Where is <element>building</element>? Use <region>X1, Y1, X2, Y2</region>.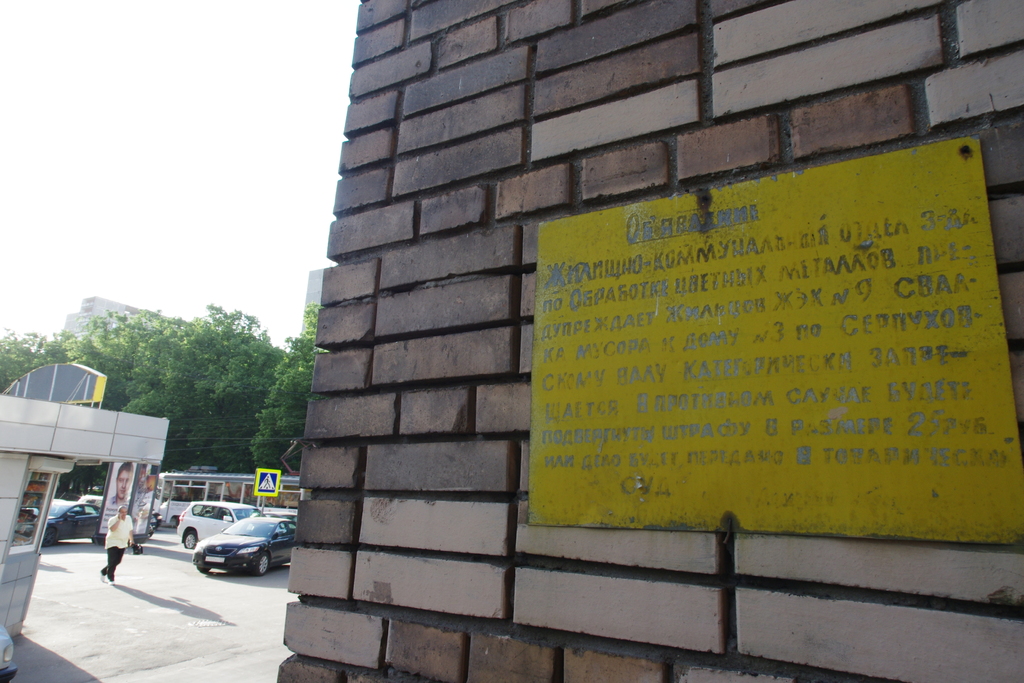
<region>297, 264, 331, 339</region>.
